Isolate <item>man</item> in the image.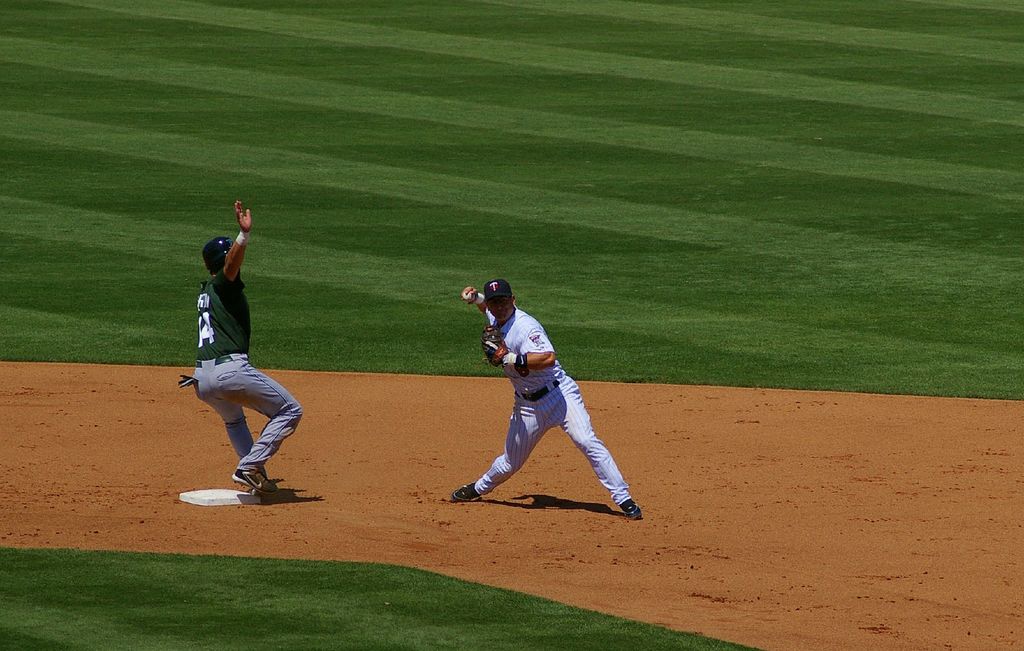
Isolated region: (189, 199, 302, 500).
